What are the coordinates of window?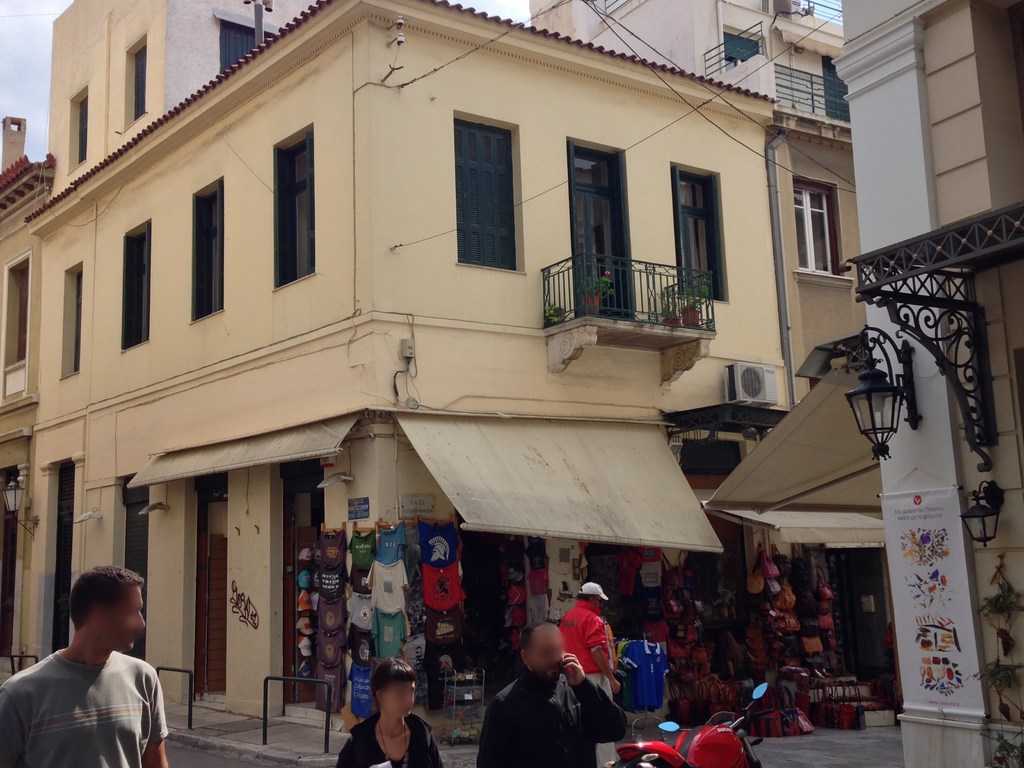
bbox(258, 111, 311, 284).
